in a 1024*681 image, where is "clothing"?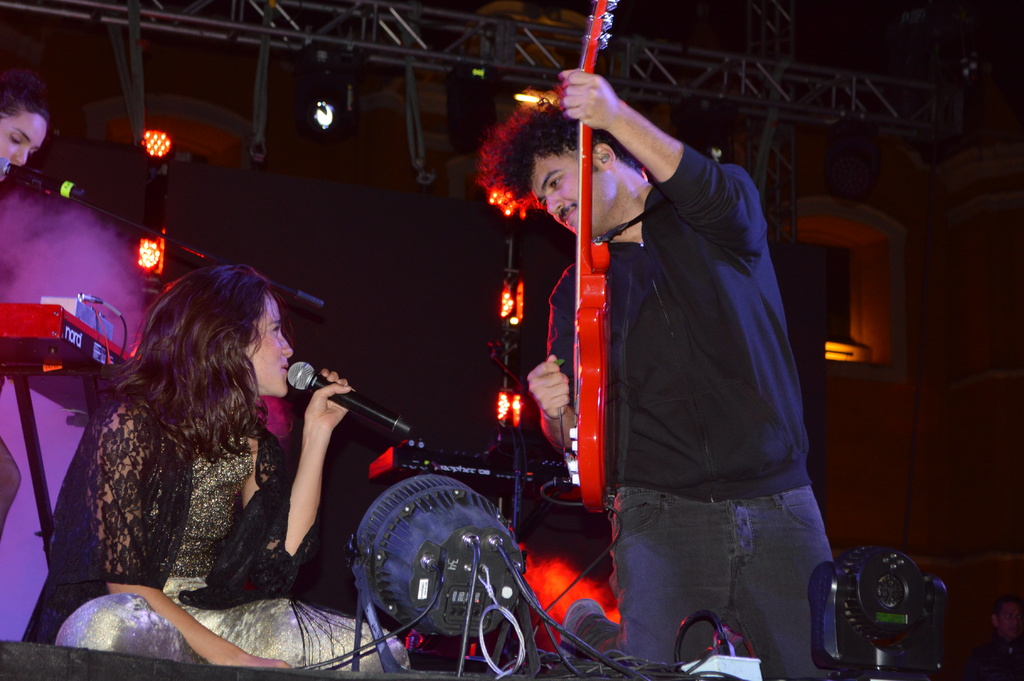
bbox=(547, 144, 838, 680).
